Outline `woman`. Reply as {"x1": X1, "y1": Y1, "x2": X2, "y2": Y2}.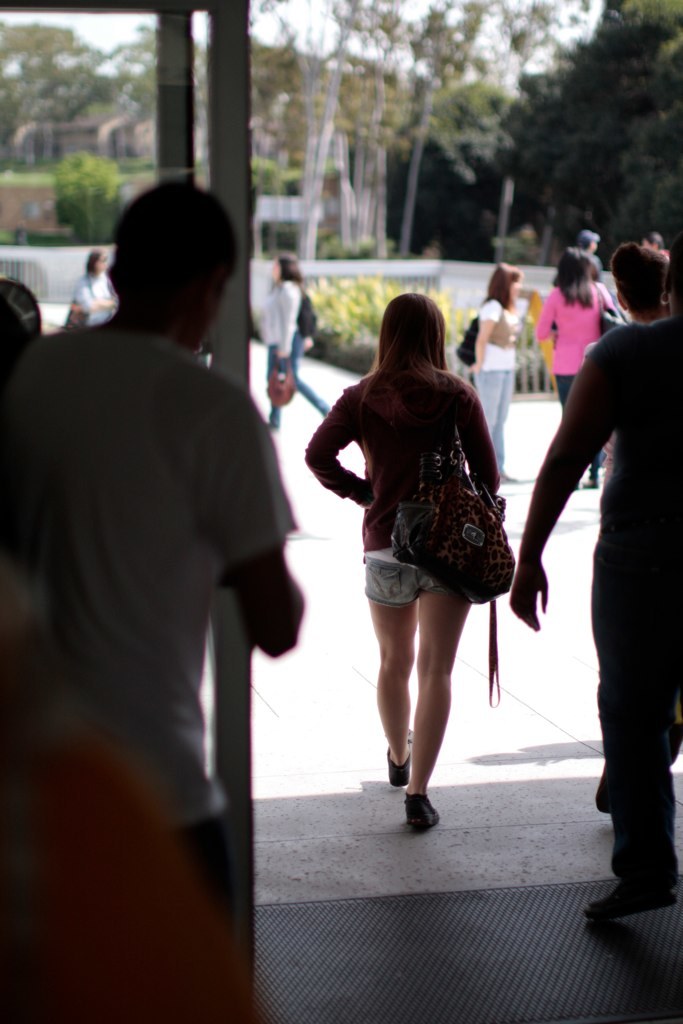
{"x1": 309, "y1": 288, "x2": 513, "y2": 833}.
